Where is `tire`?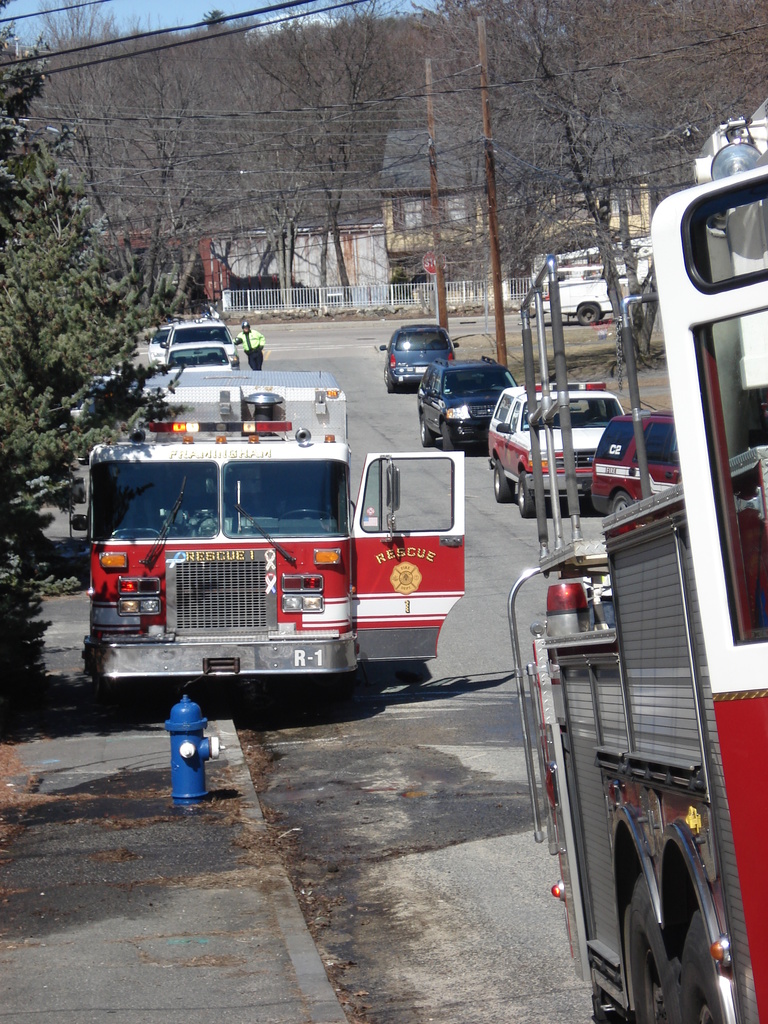
bbox=[492, 463, 510, 502].
